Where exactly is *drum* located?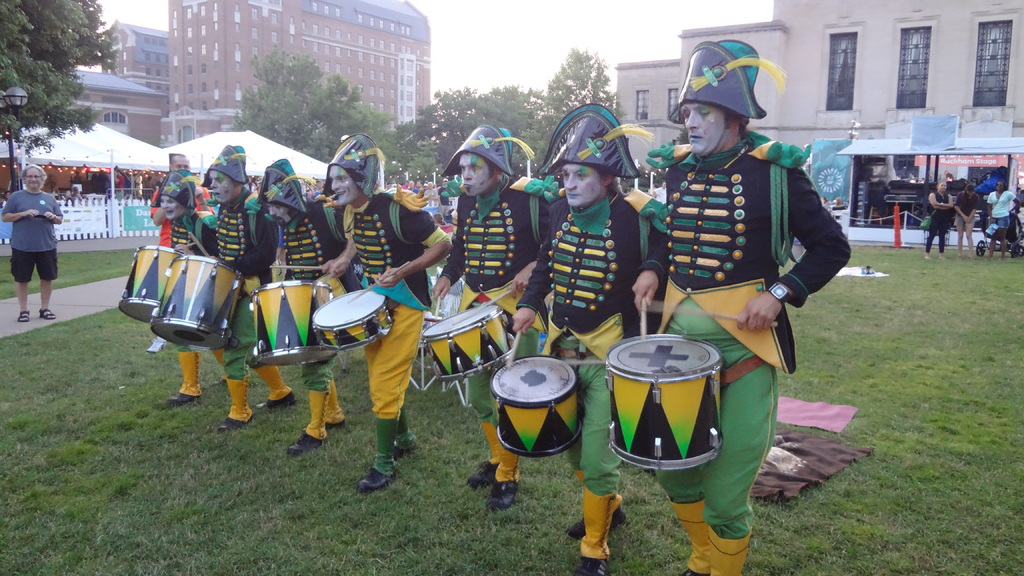
Its bounding box is [148,254,244,351].
